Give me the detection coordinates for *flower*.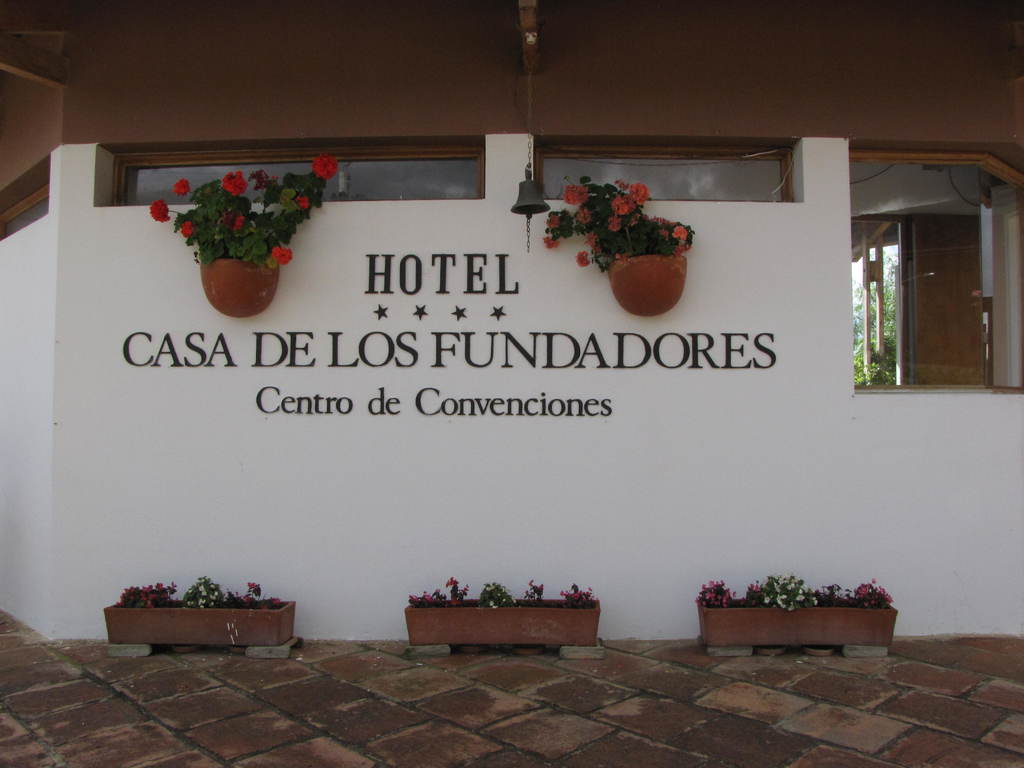
pyautogui.locateOnScreen(149, 200, 173, 228).
